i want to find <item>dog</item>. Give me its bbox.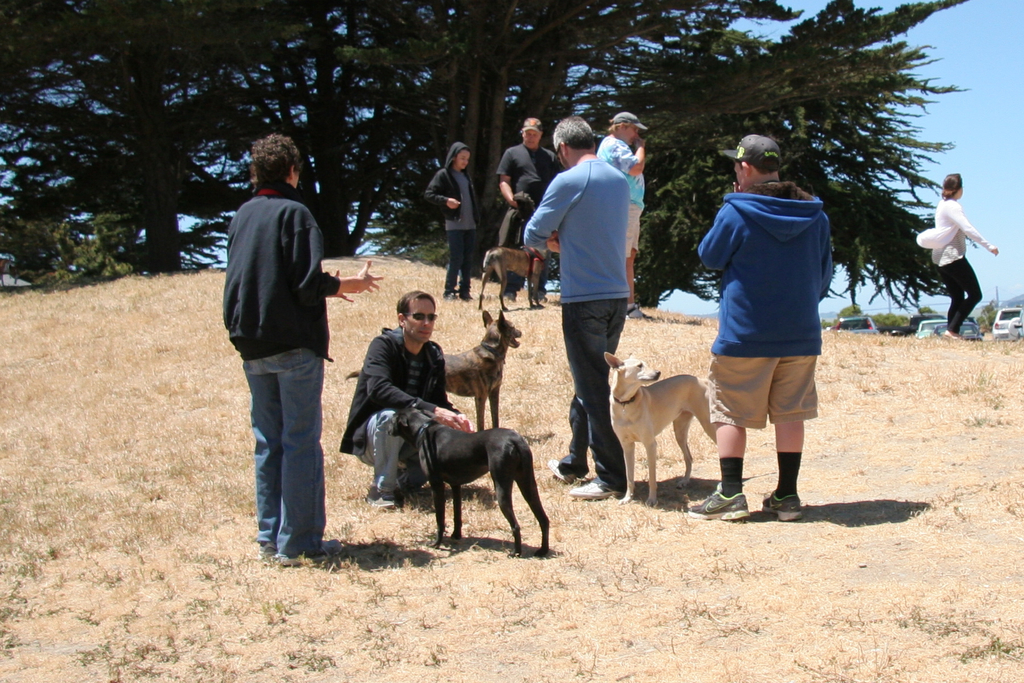
BBox(343, 306, 525, 432).
